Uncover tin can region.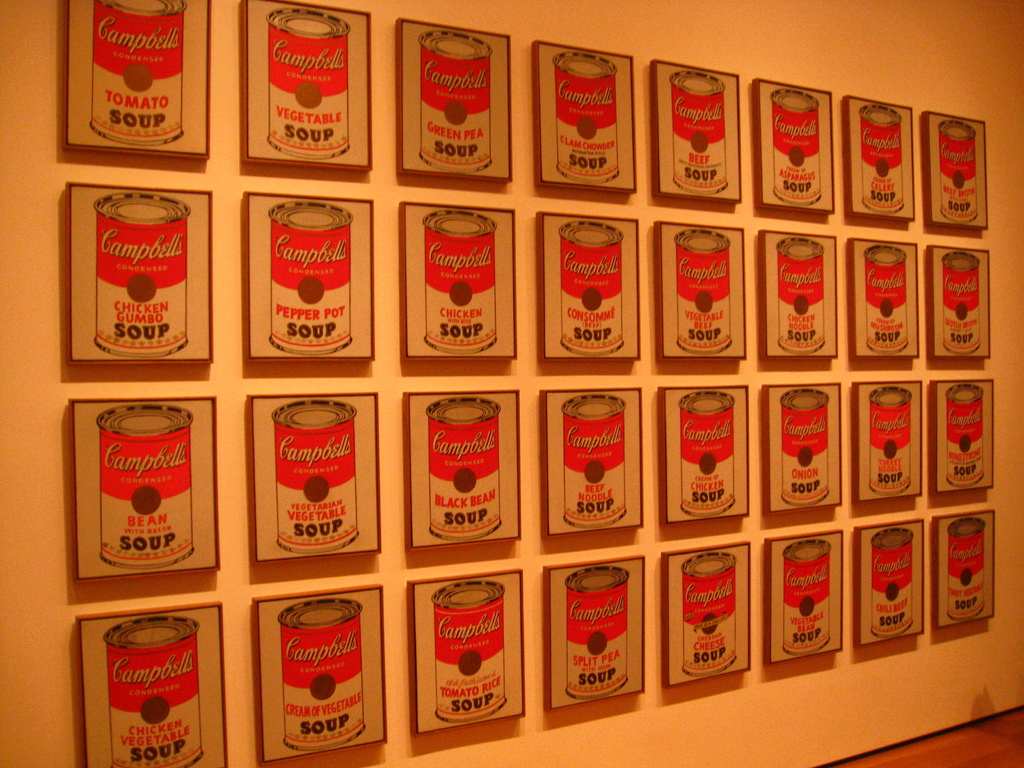
Uncovered: Rect(865, 241, 911, 367).
